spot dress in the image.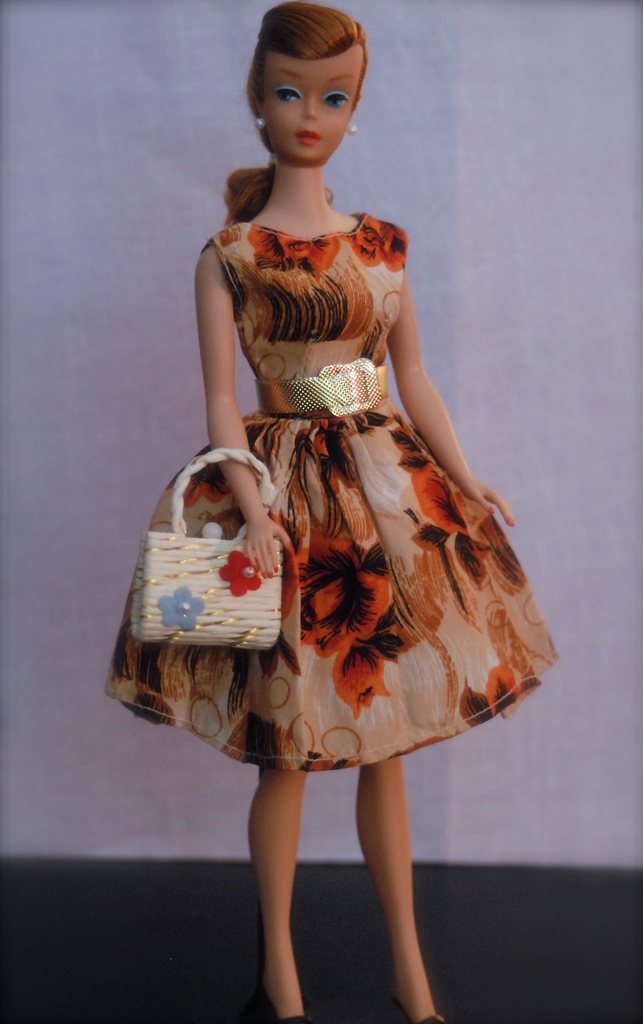
dress found at [105, 216, 555, 771].
